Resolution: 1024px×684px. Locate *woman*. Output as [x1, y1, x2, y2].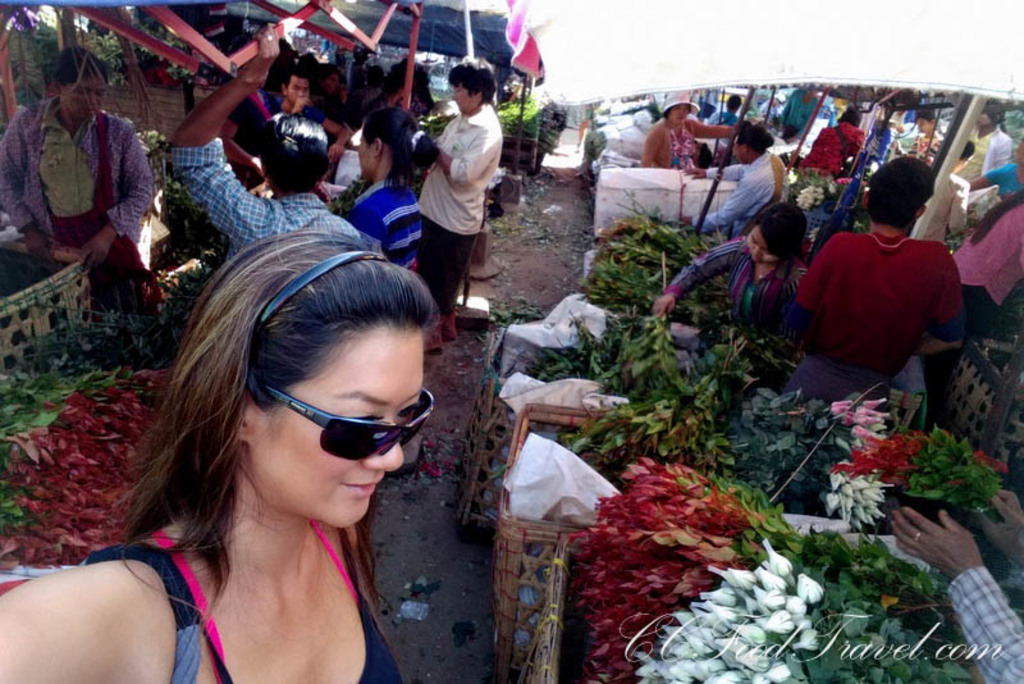
[338, 102, 448, 291].
